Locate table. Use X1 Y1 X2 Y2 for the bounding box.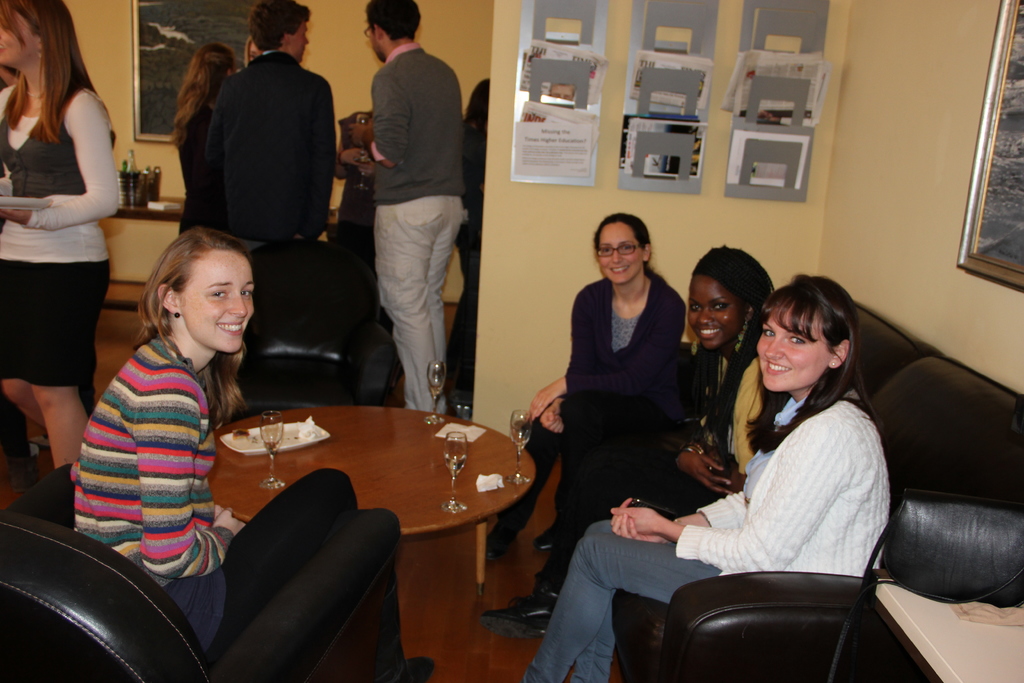
179 407 541 590.
